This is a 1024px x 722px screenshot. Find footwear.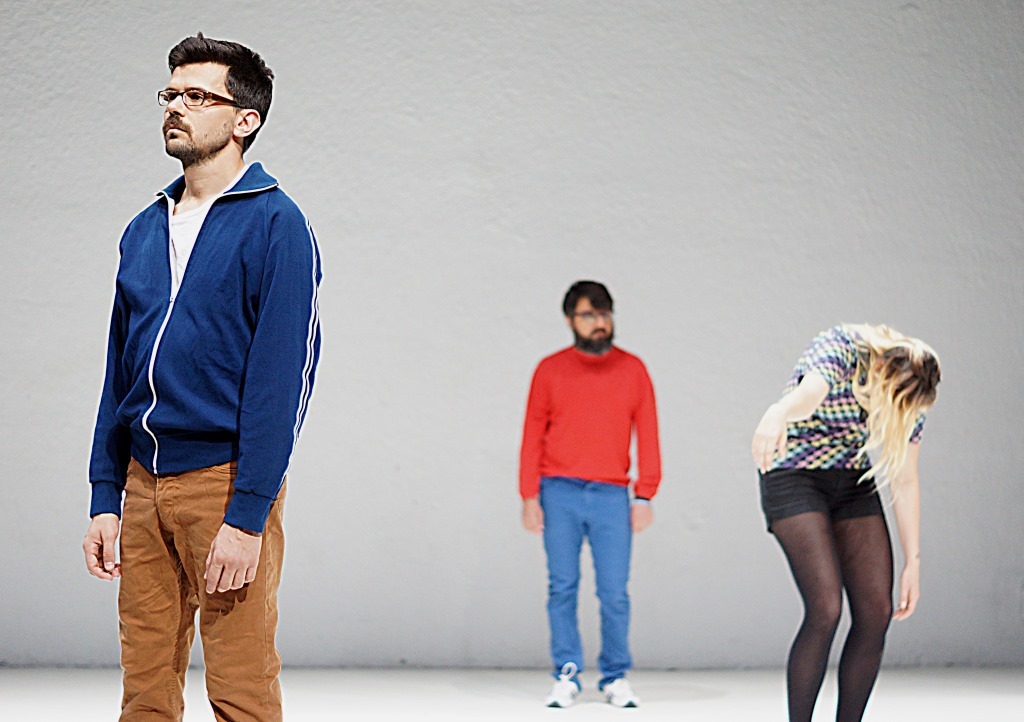
Bounding box: 544/660/581/709.
